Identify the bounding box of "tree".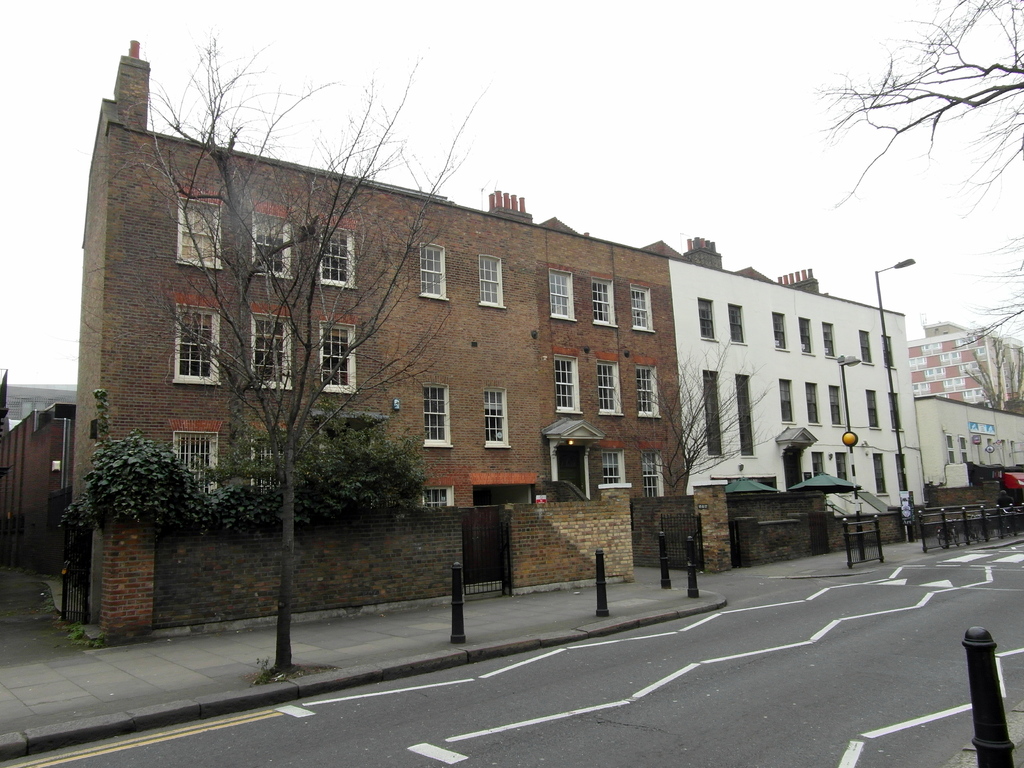
<bbox>612, 333, 774, 497</bbox>.
